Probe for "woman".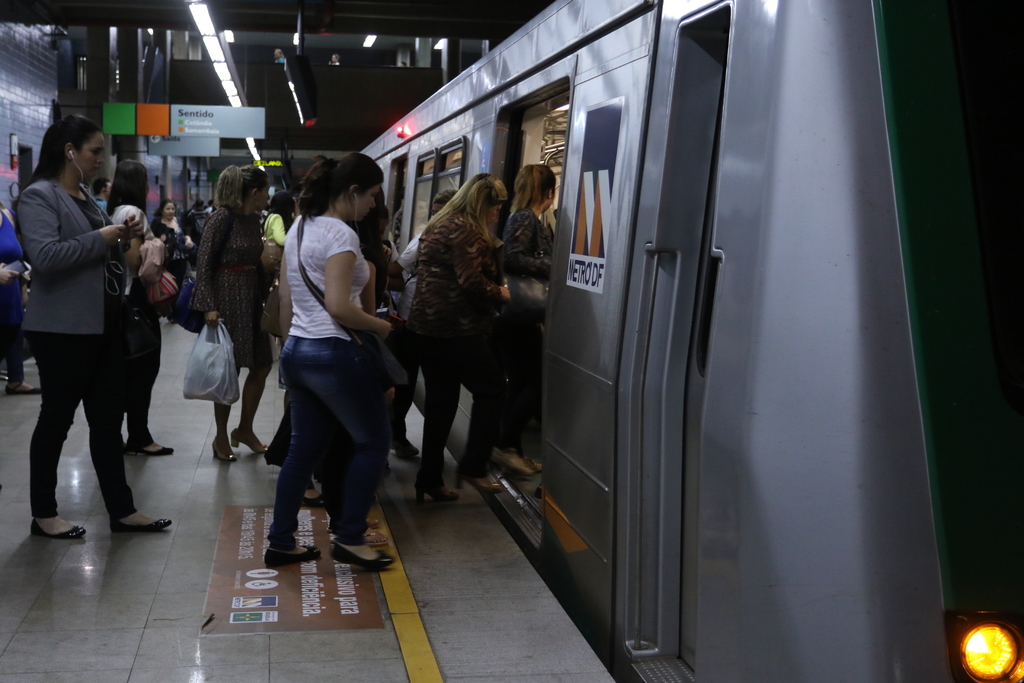
Probe result: (14, 113, 177, 539).
